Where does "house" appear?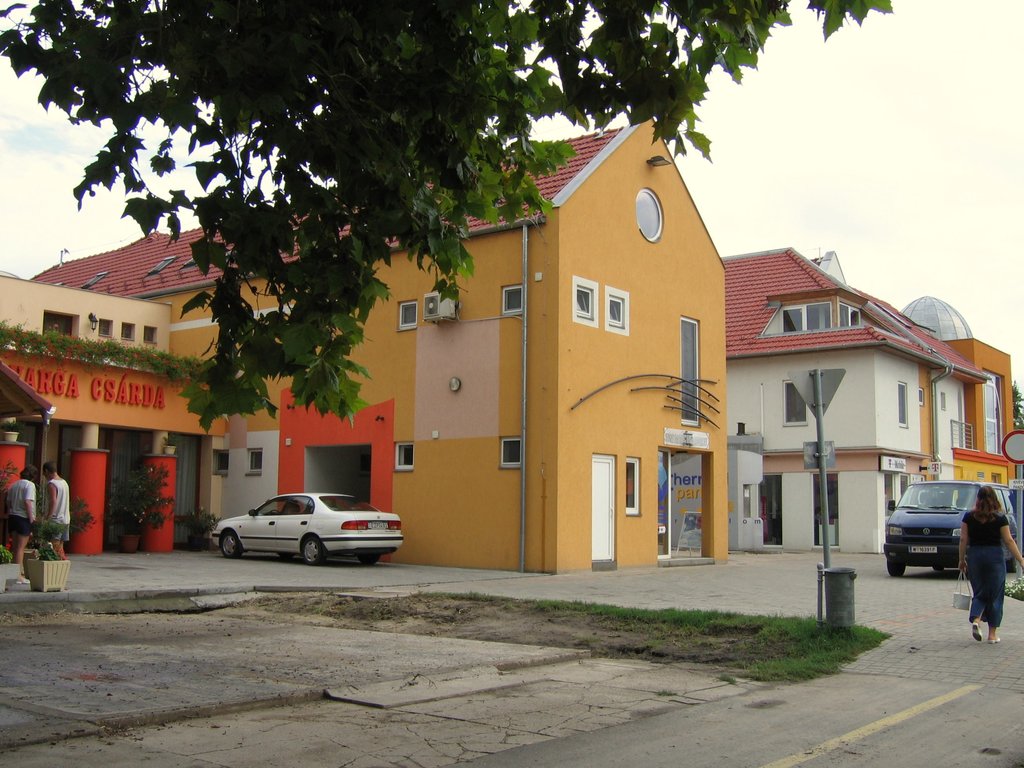
Appears at [726,252,966,581].
